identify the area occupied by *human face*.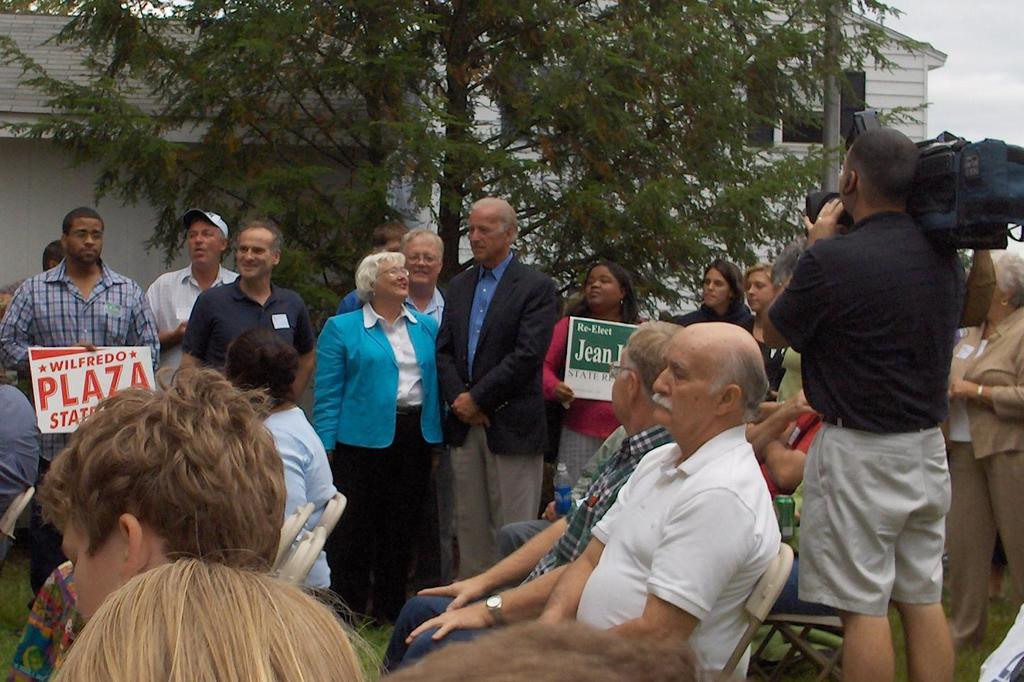
Area: detection(185, 216, 222, 273).
